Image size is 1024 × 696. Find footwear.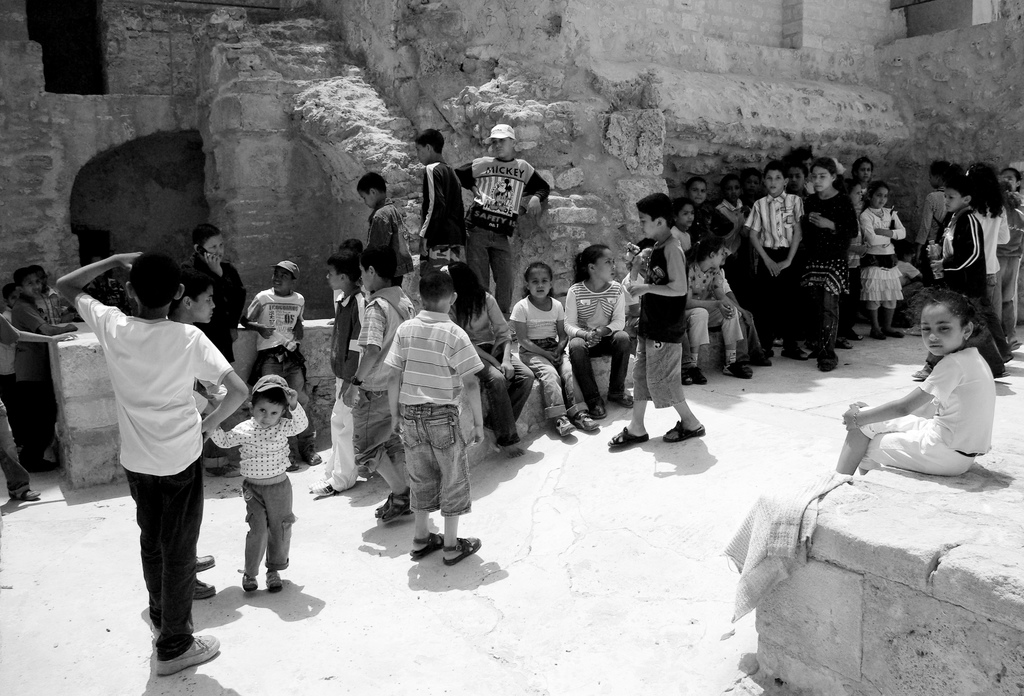
box(410, 534, 435, 566).
